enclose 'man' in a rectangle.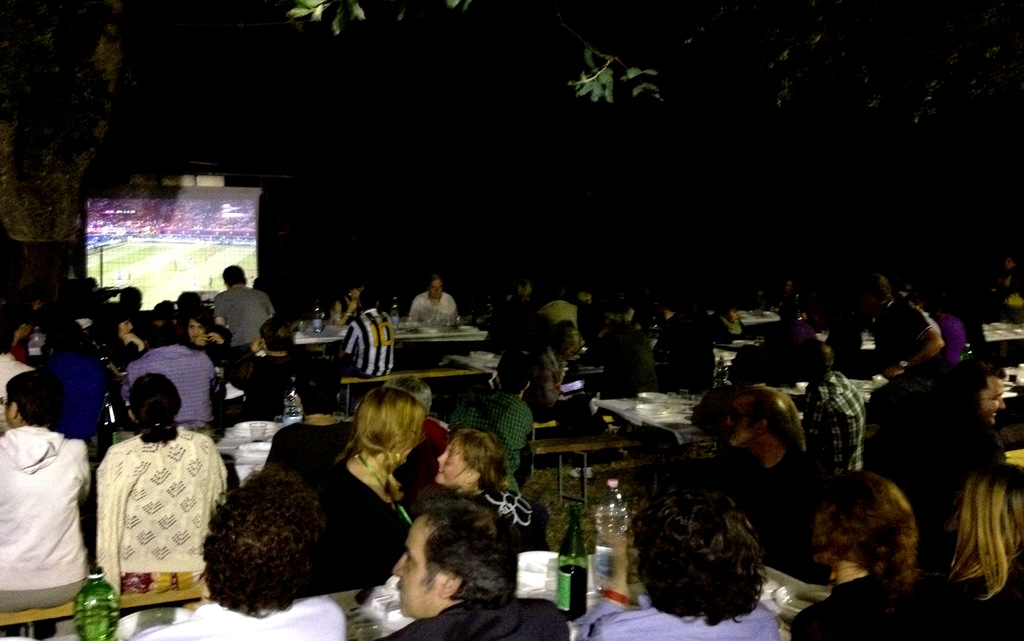
bbox=[656, 289, 715, 400].
